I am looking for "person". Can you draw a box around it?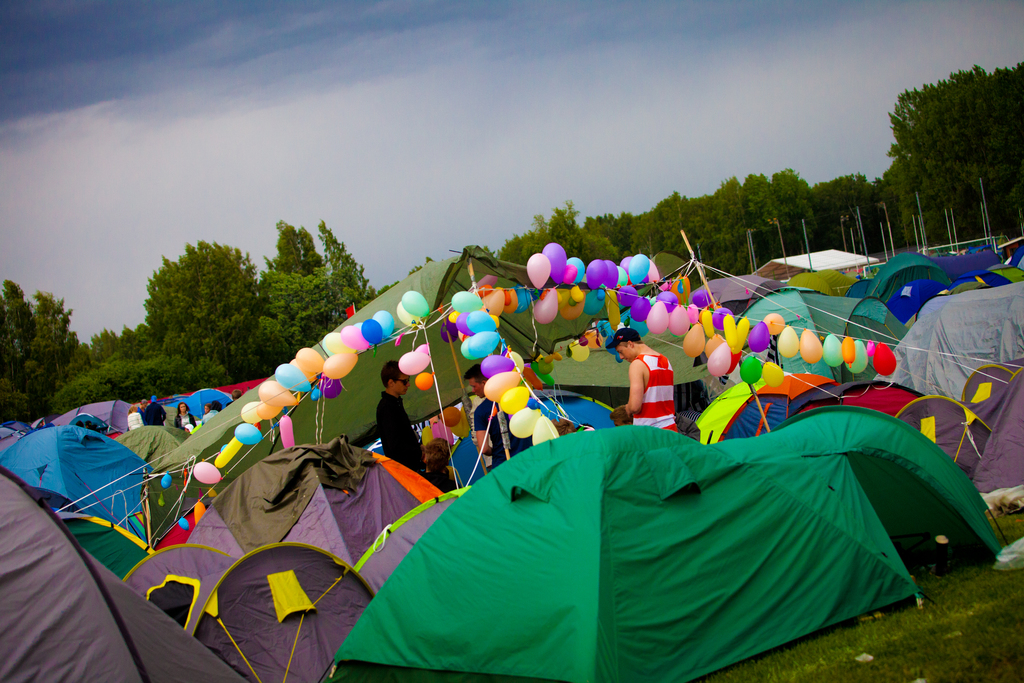
Sure, the bounding box is [103,398,180,470].
